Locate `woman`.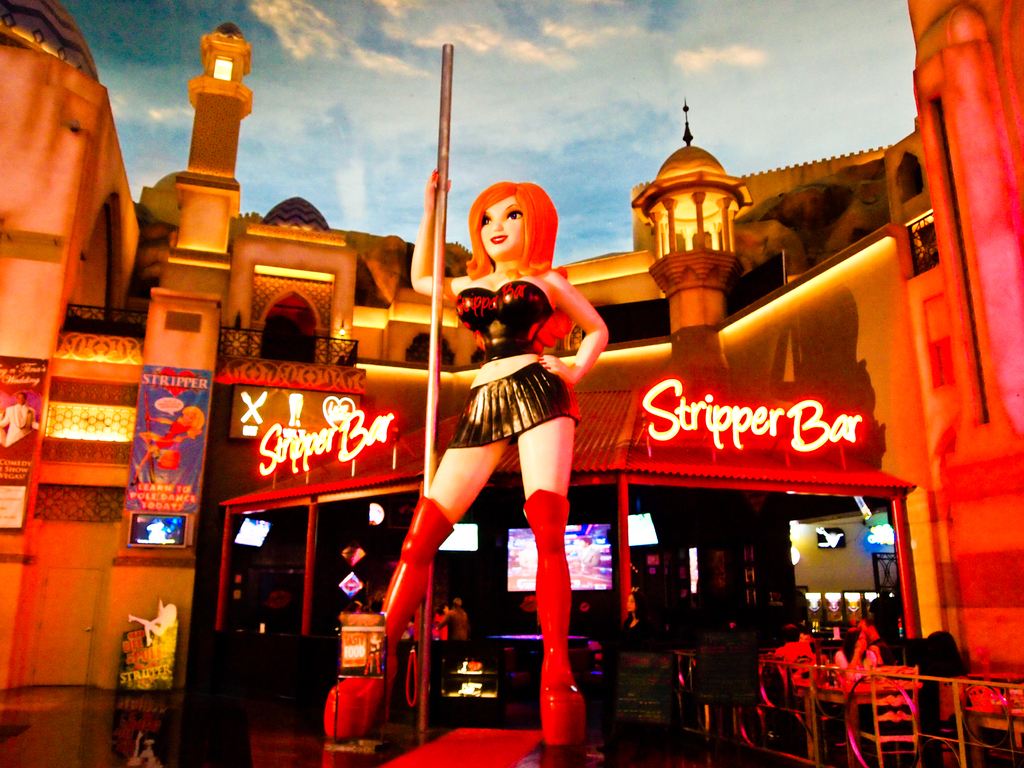
Bounding box: 394 163 605 700.
